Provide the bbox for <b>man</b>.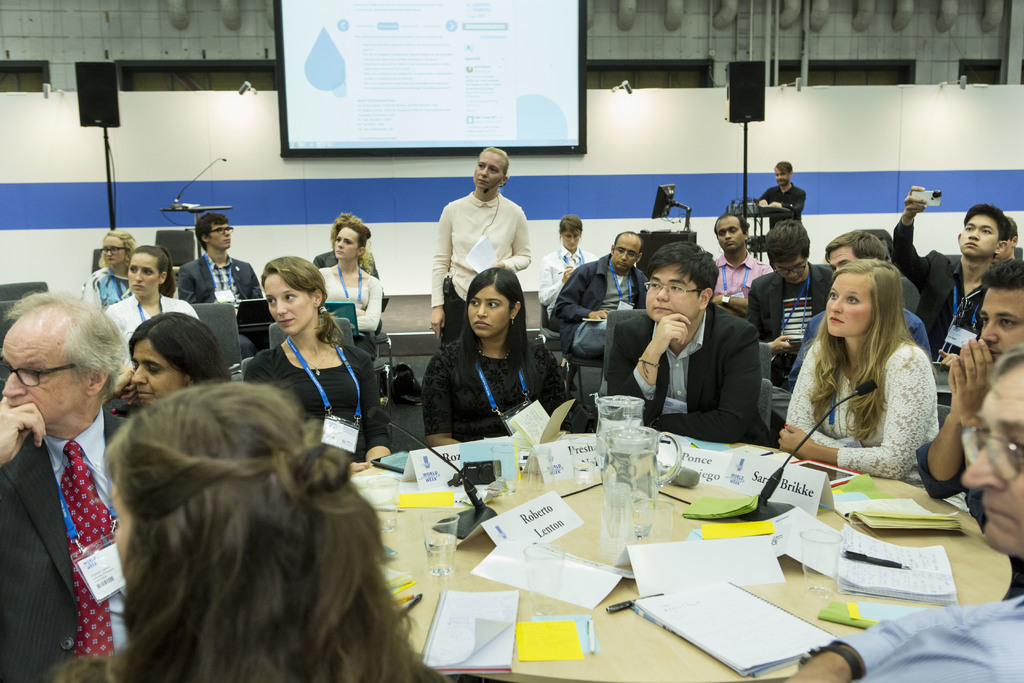
x1=712, y1=213, x2=769, y2=322.
